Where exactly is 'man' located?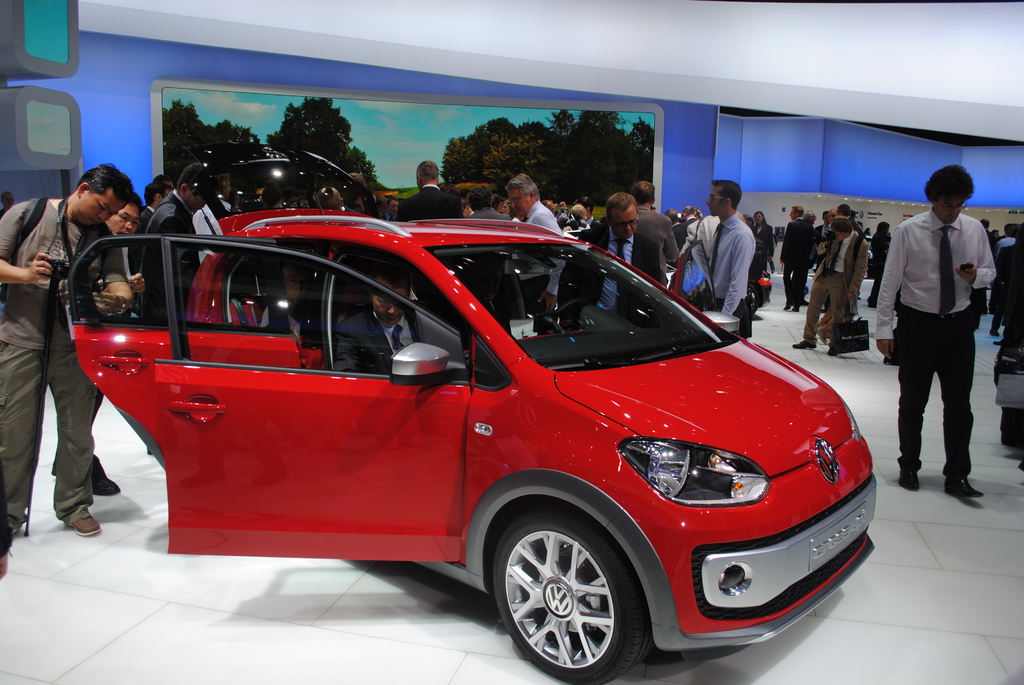
Its bounding box is l=794, t=218, r=872, b=361.
